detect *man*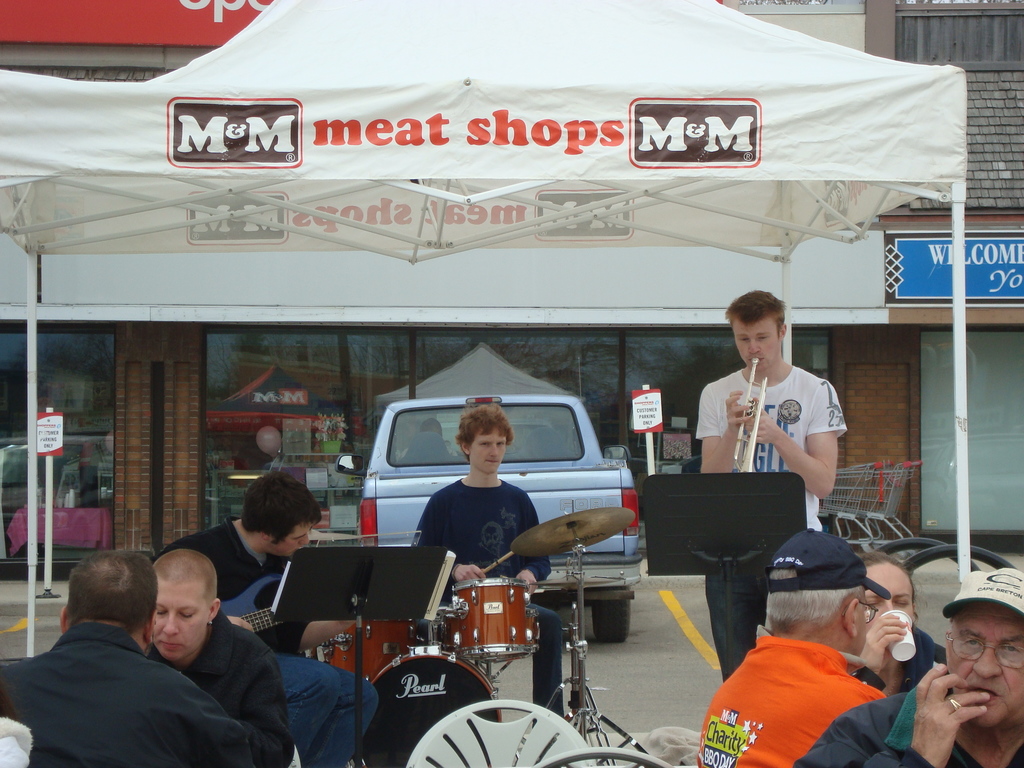
locate(149, 471, 380, 767)
